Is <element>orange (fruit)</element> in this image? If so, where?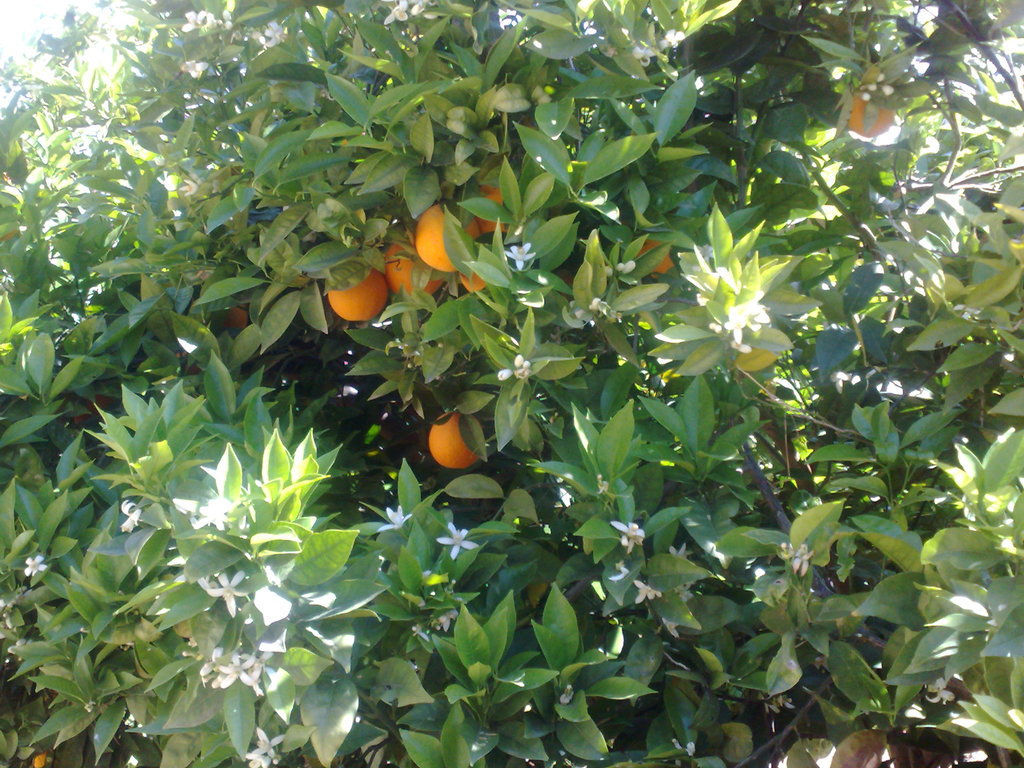
Yes, at bbox=[644, 239, 675, 268].
